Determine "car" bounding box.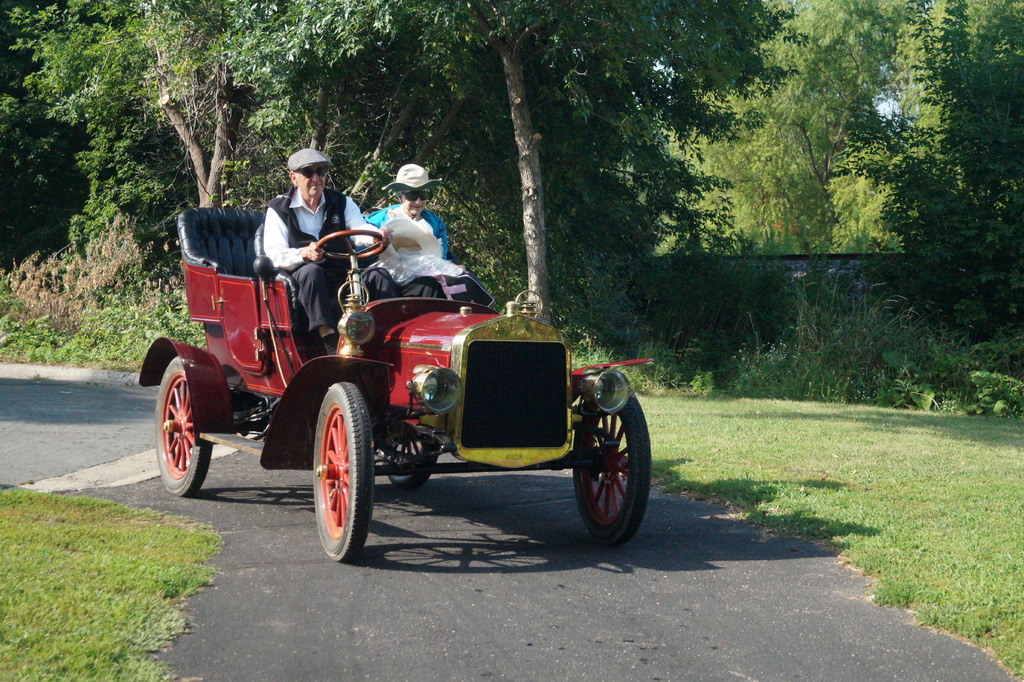
Determined: crop(140, 191, 519, 548).
